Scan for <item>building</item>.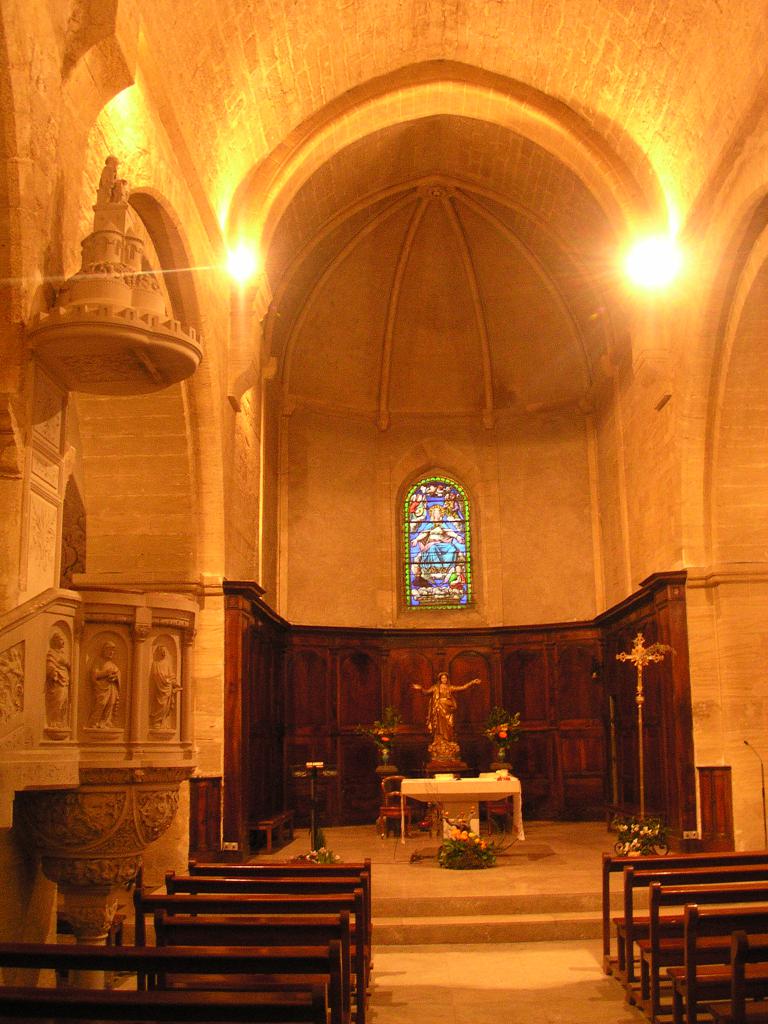
Scan result: (0, 0, 767, 1023).
